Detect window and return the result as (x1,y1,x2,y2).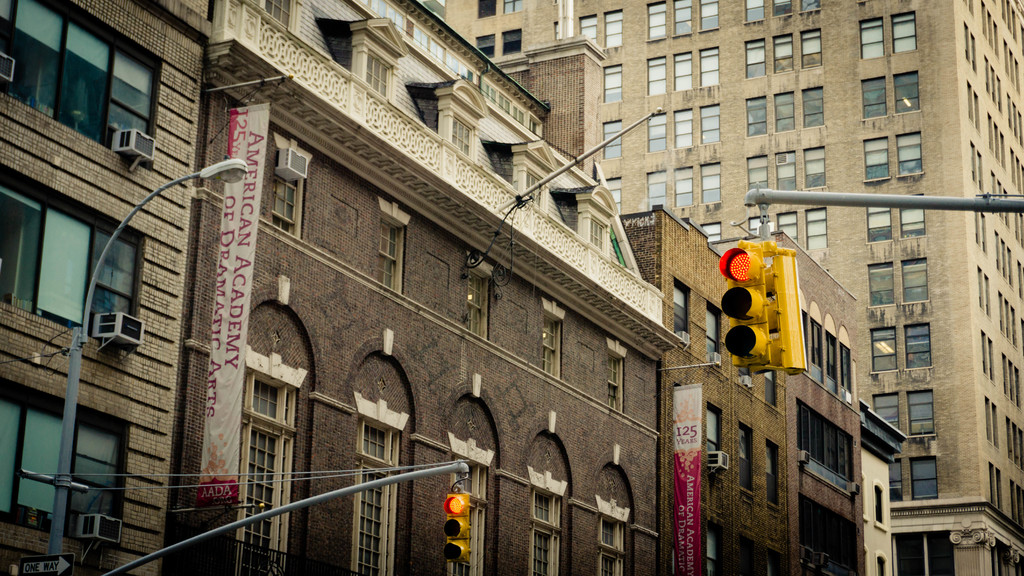
(735,425,757,495).
